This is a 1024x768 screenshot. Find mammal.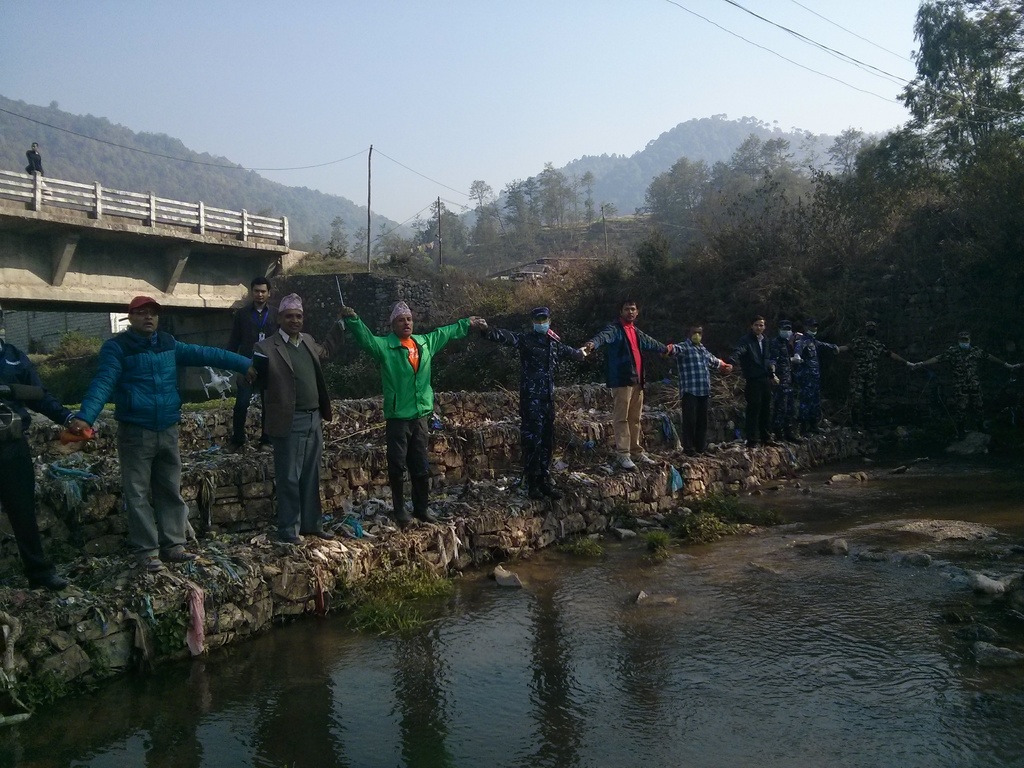
Bounding box: crop(913, 335, 1014, 433).
